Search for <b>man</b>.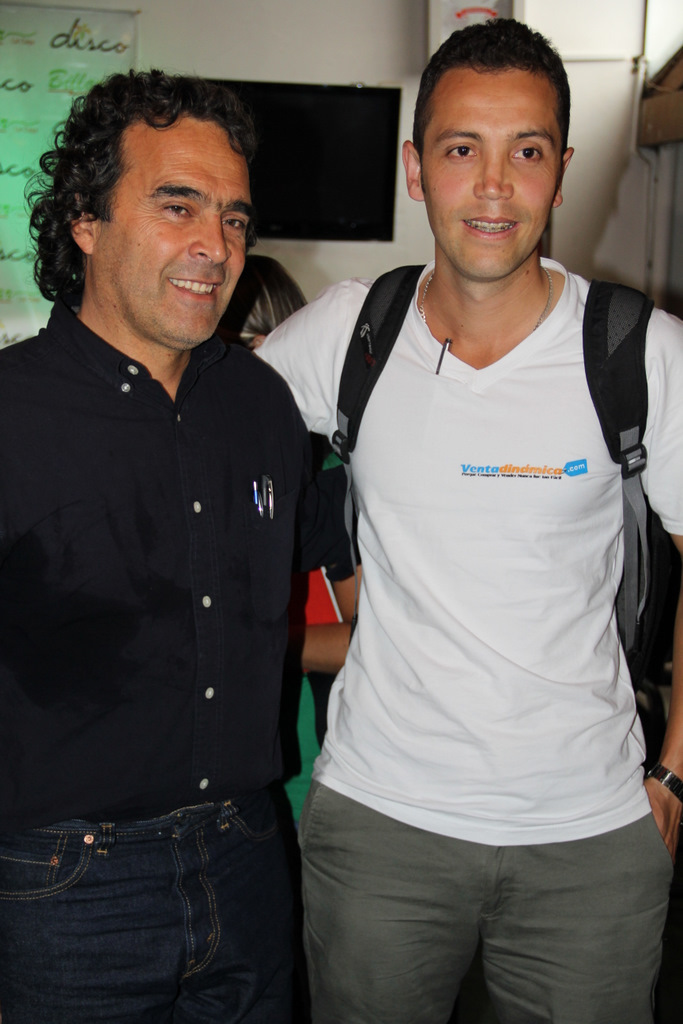
Found at bbox=(12, 71, 350, 998).
